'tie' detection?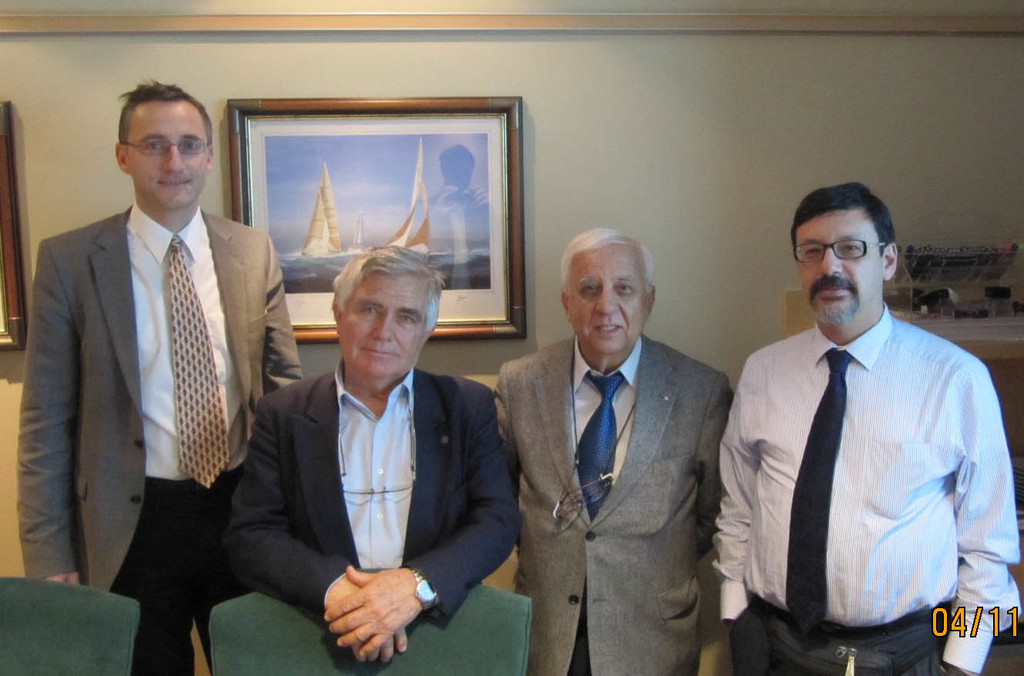
(782, 351, 855, 651)
